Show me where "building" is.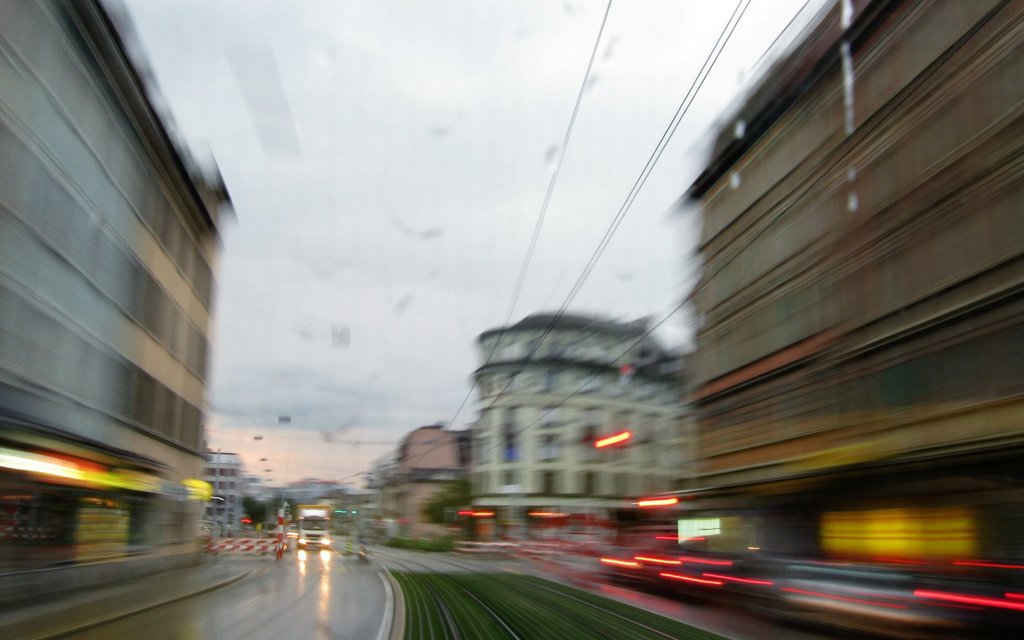
"building" is at x1=0, y1=0, x2=203, y2=609.
